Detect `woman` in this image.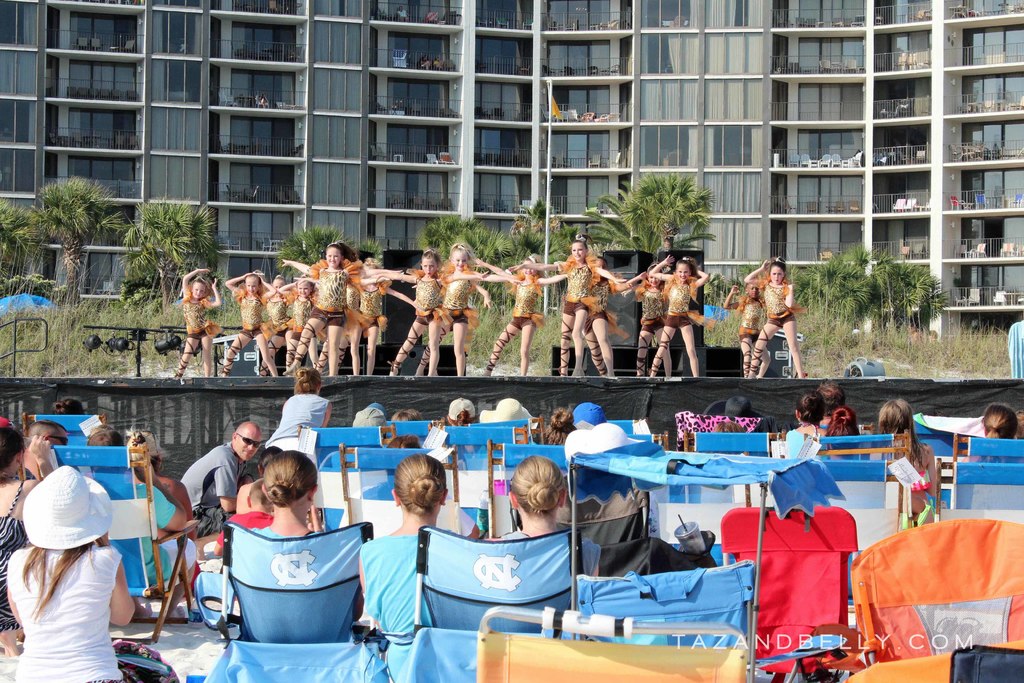
Detection: [x1=492, y1=454, x2=603, y2=580].
